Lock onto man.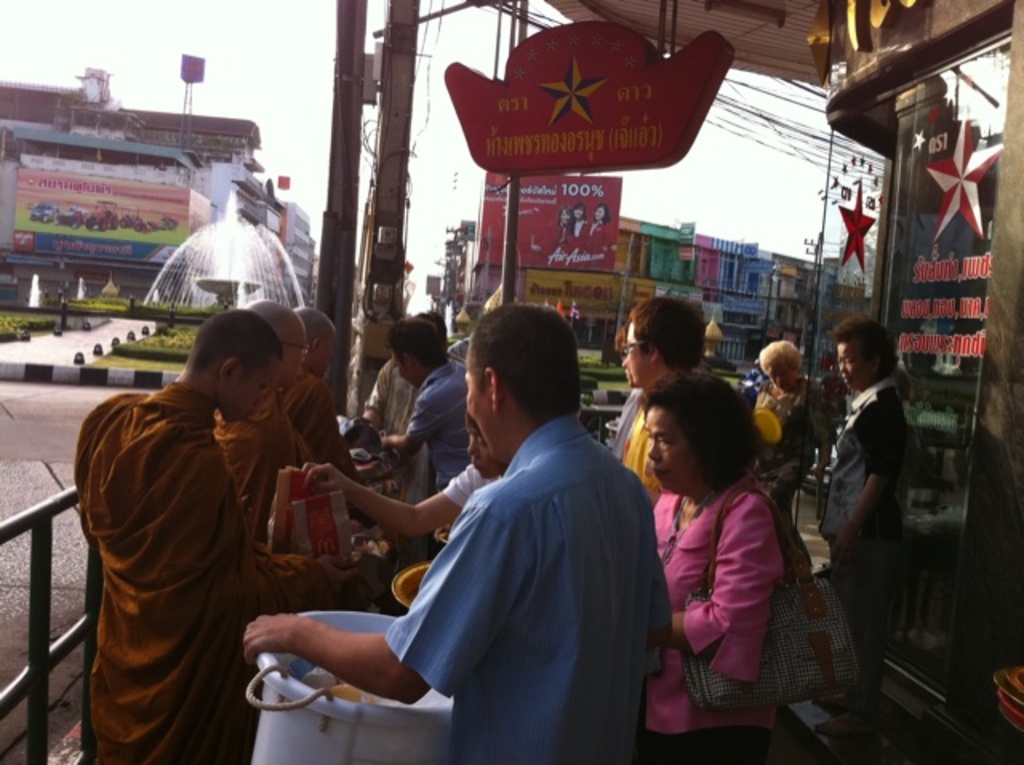
Locked: x1=69 y1=310 x2=363 y2=763.
